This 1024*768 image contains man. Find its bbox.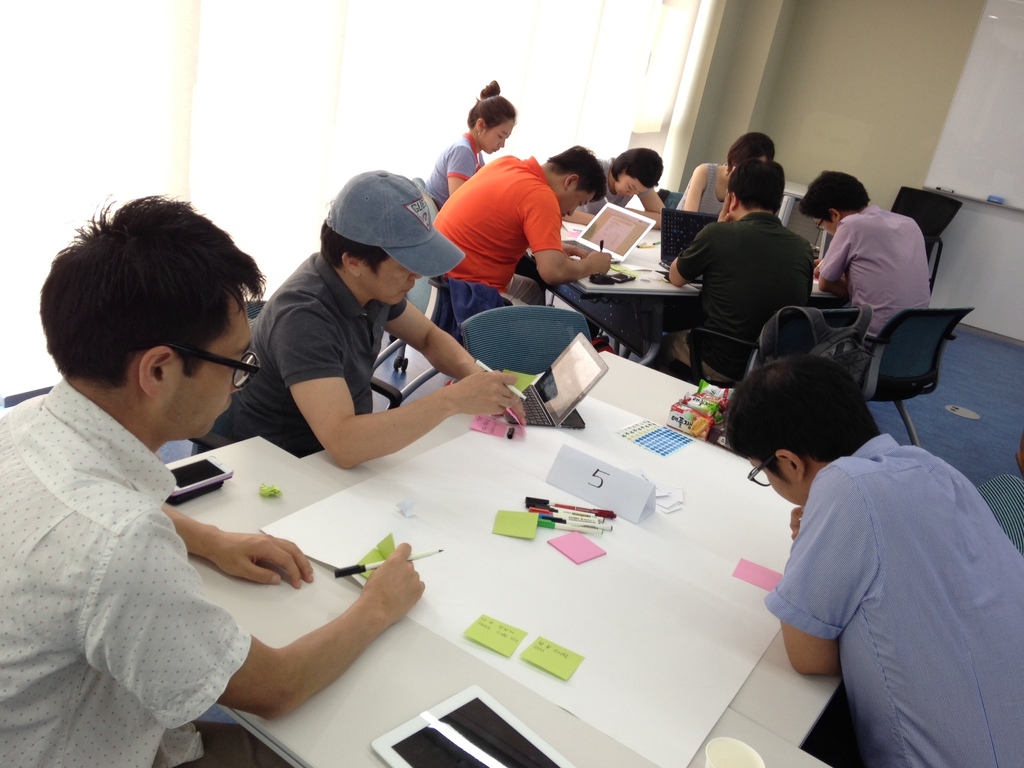
crop(564, 152, 668, 223).
